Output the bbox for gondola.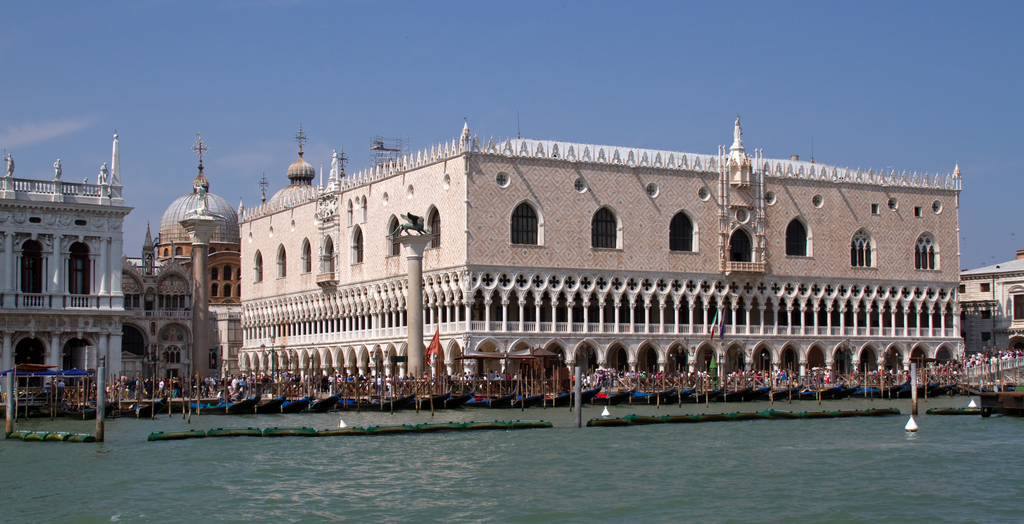
bbox=(308, 382, 346, 418).
